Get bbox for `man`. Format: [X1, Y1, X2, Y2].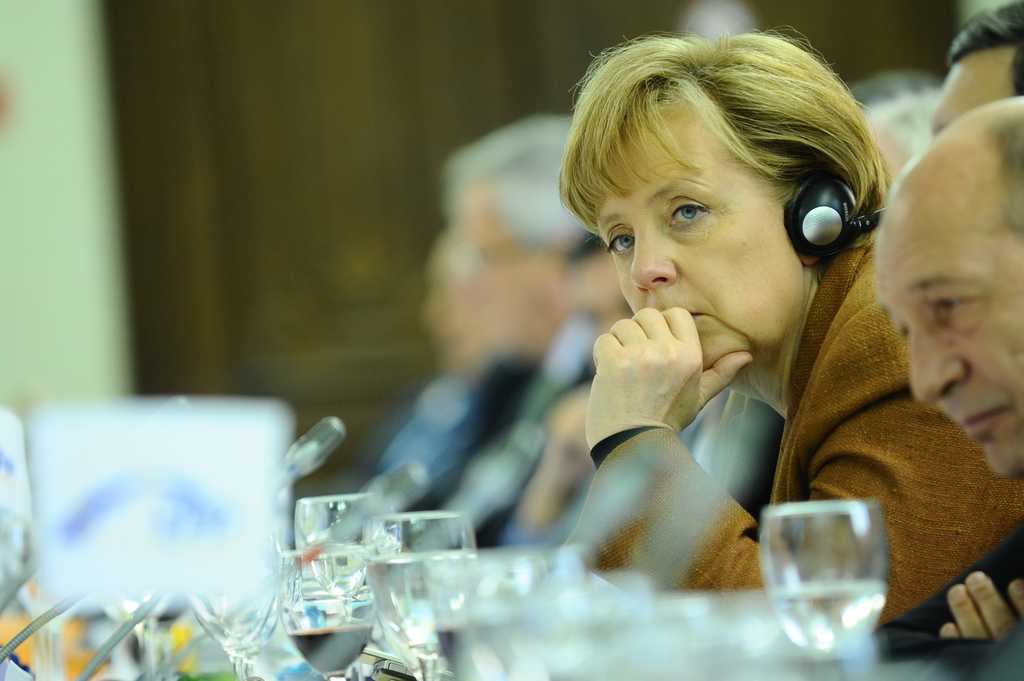
[915, 17, 1023, 155].
